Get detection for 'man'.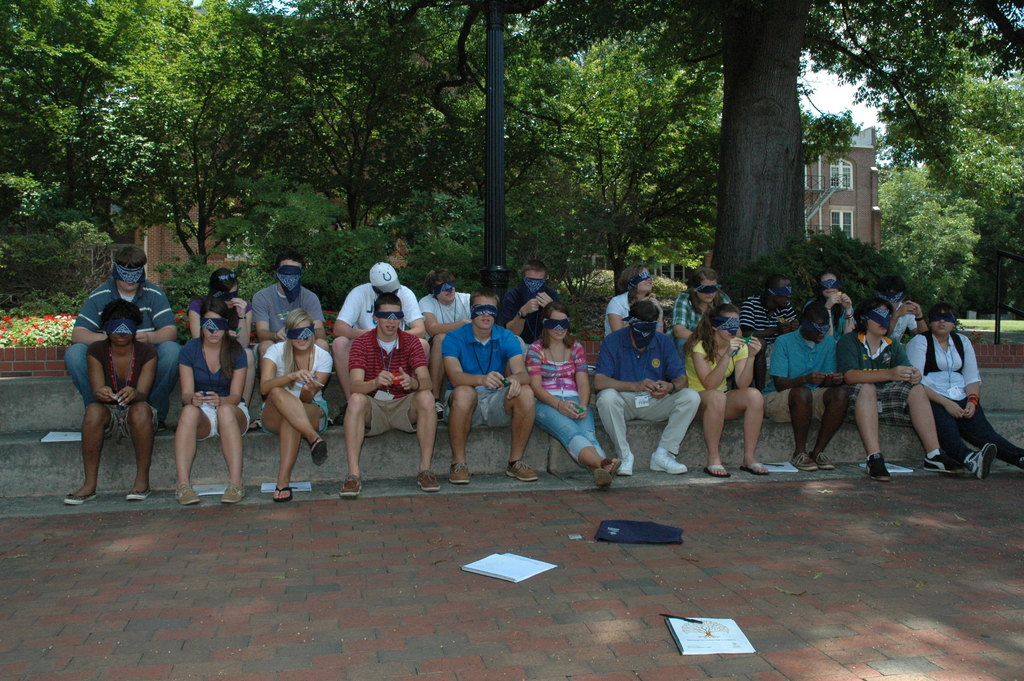
Detection: (762,303,847,469).
